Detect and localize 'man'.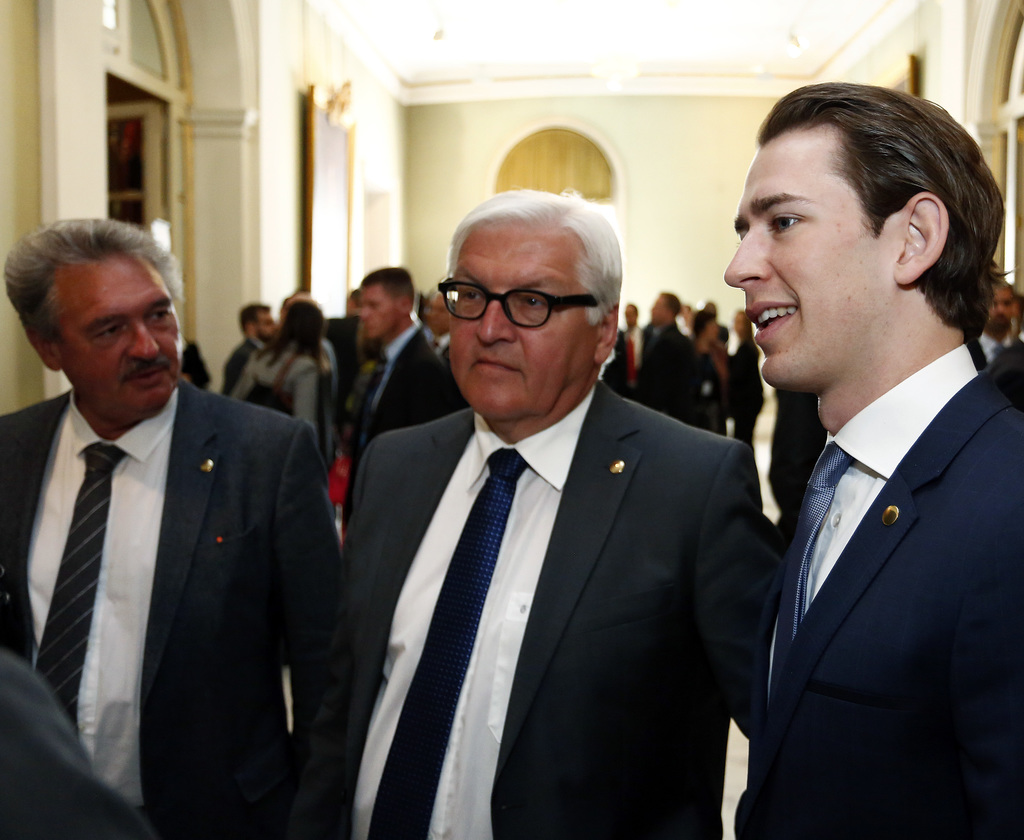
Localized at (0, 210, 333, 809).
